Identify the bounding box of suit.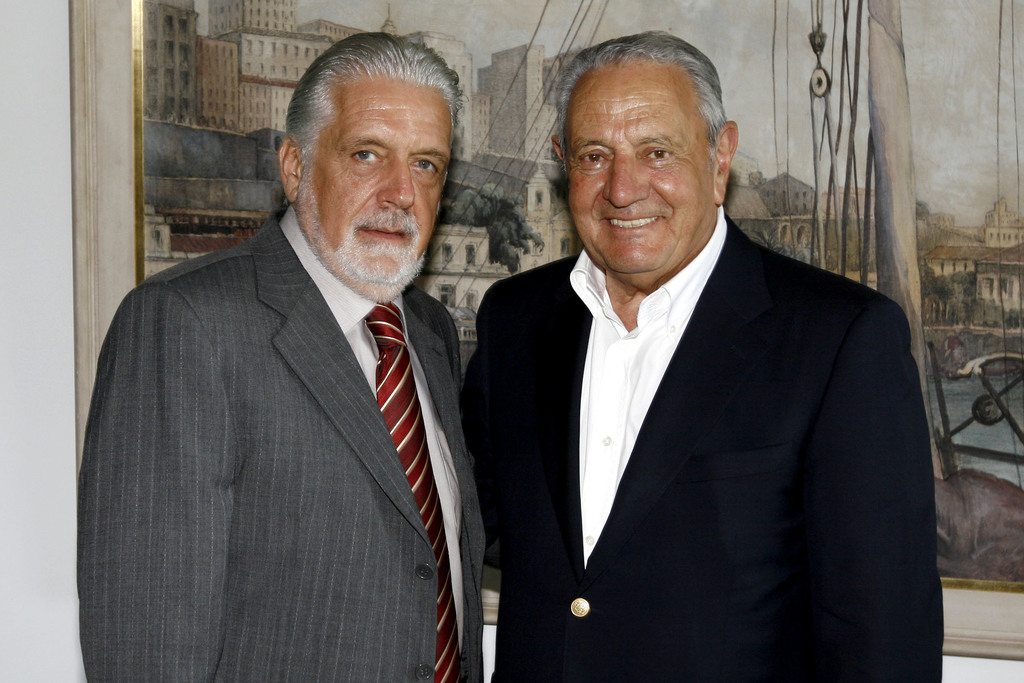
[452, 131, 926, 665].
